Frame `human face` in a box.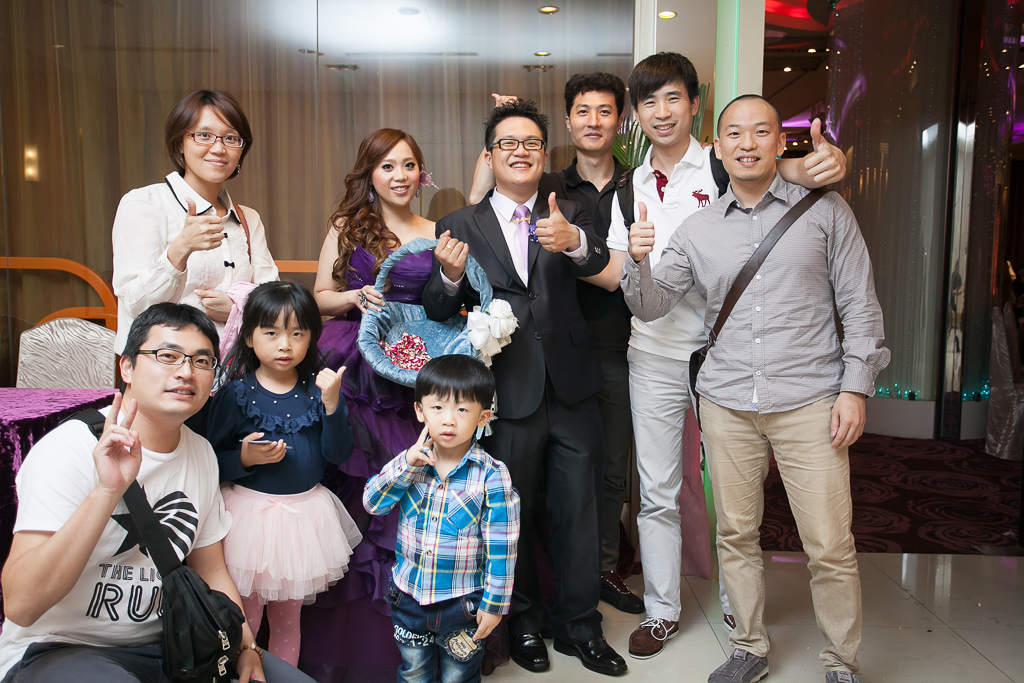
643:77:696:149.
